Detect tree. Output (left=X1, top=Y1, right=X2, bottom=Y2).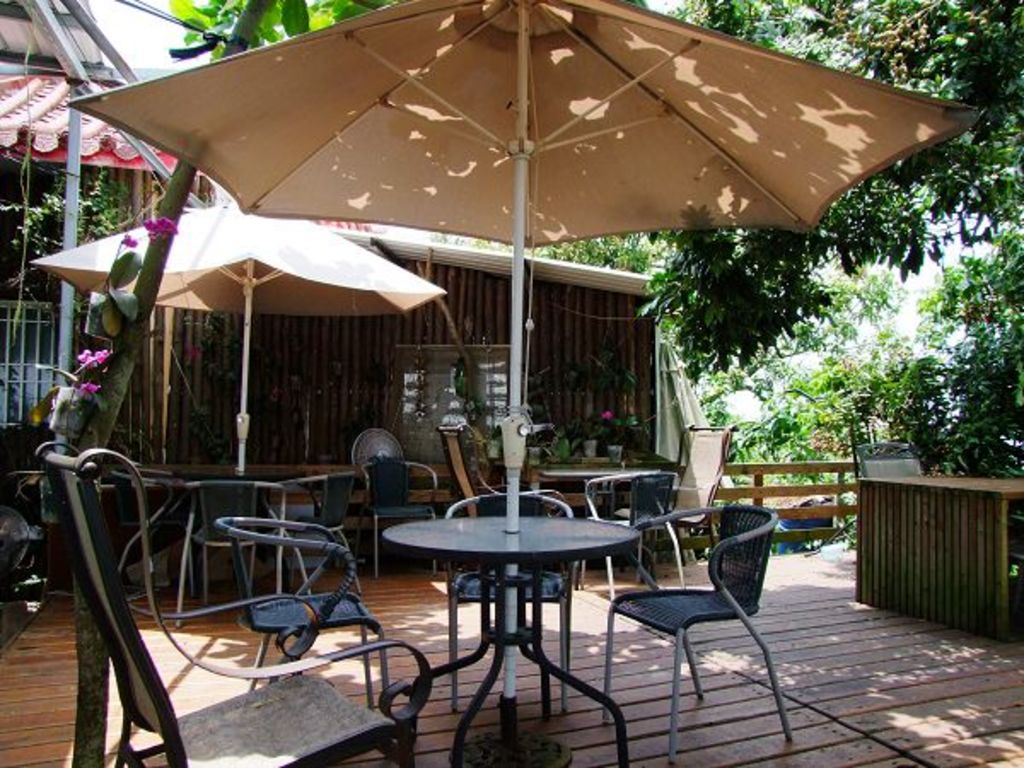
(left=73, top=0, right=394, bottom=457).
